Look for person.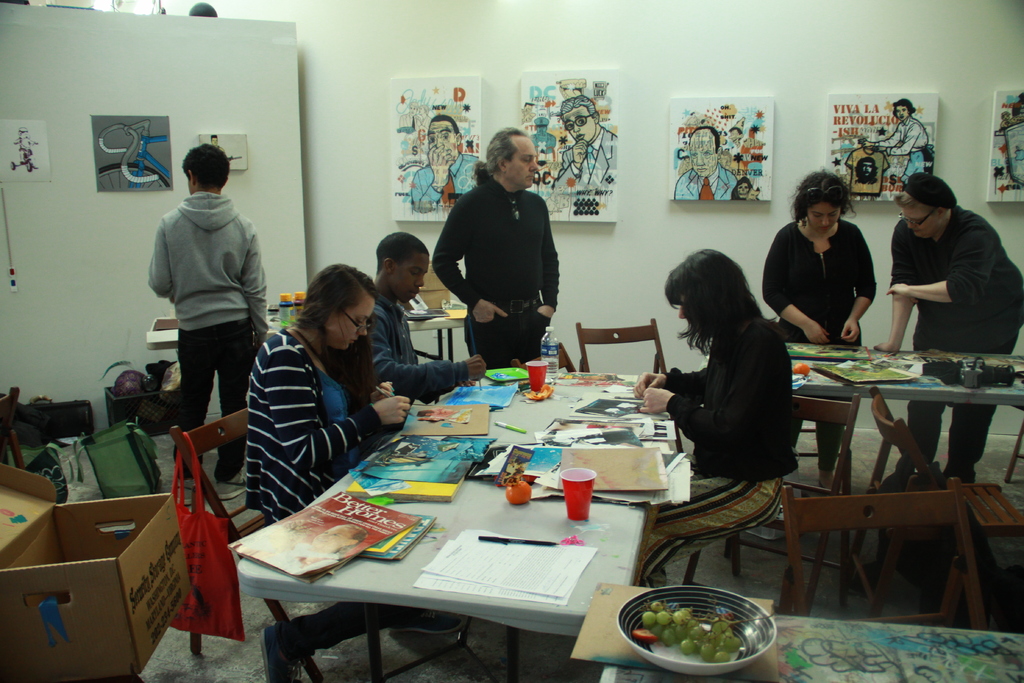
Found: bbox=[246, 260, 418, 682].
